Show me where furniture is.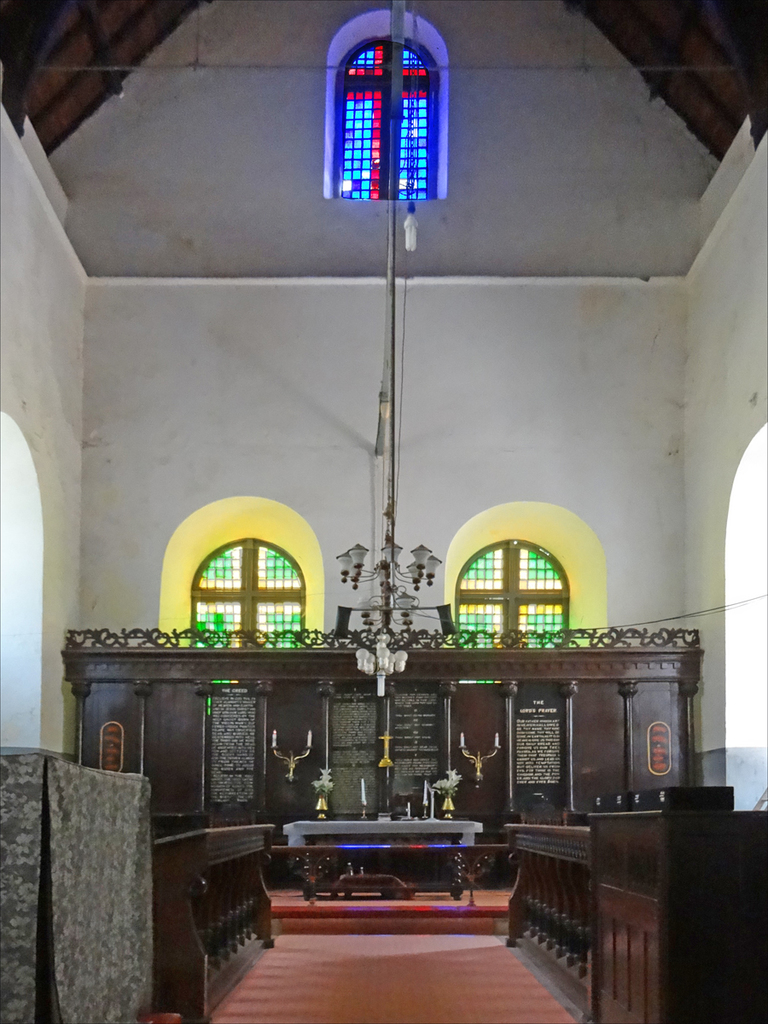
furniture is at region(283, 813, 484, 899).
